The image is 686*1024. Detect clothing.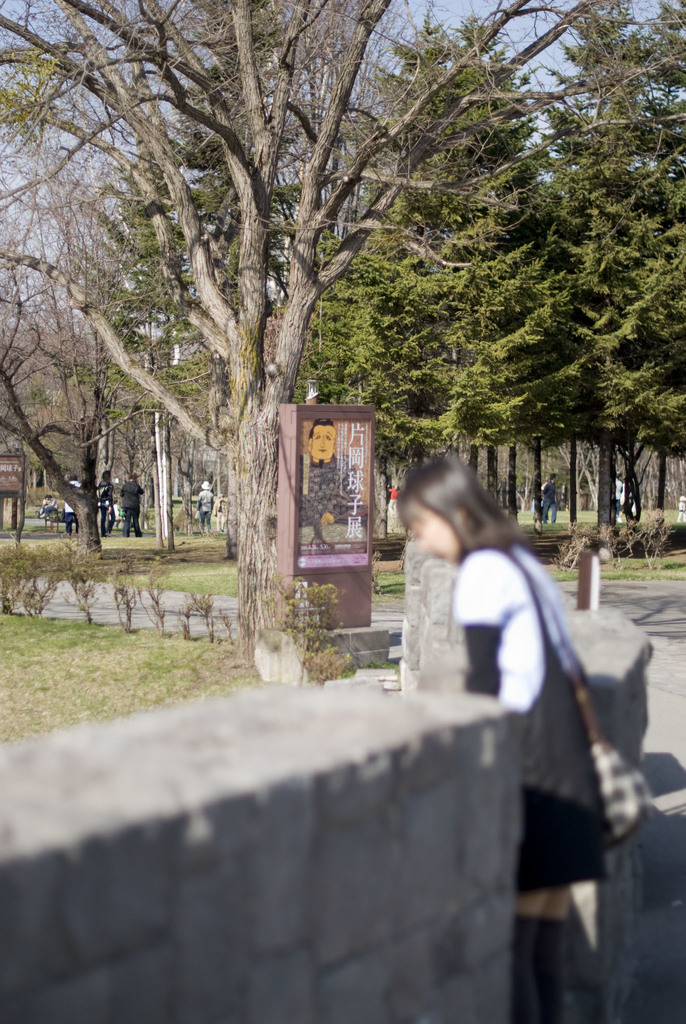
Detection: 63/483/85/536.
